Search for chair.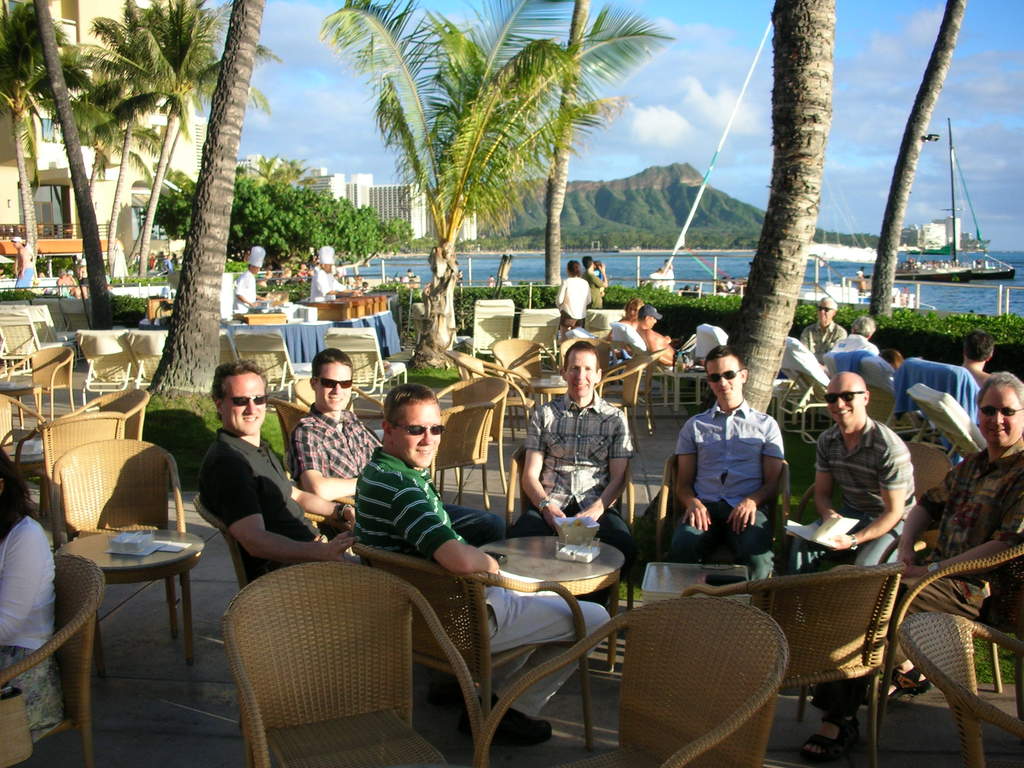
Found at 690:560:906:767.
